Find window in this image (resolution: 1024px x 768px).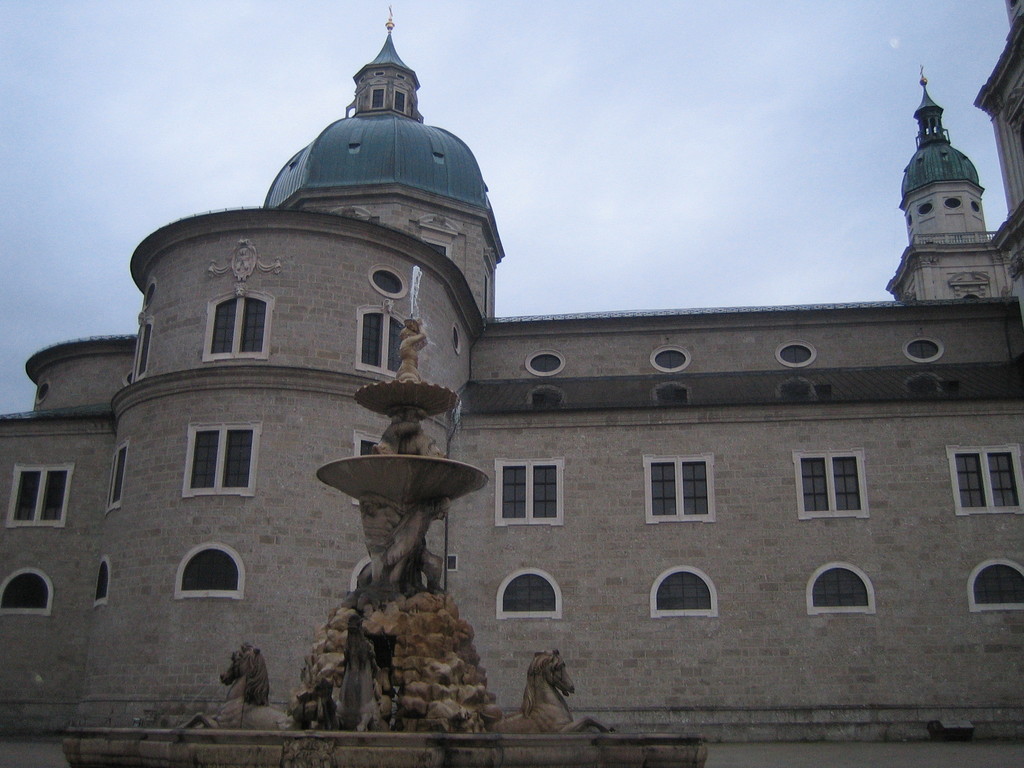
<box>5,456,77,530</box>.
